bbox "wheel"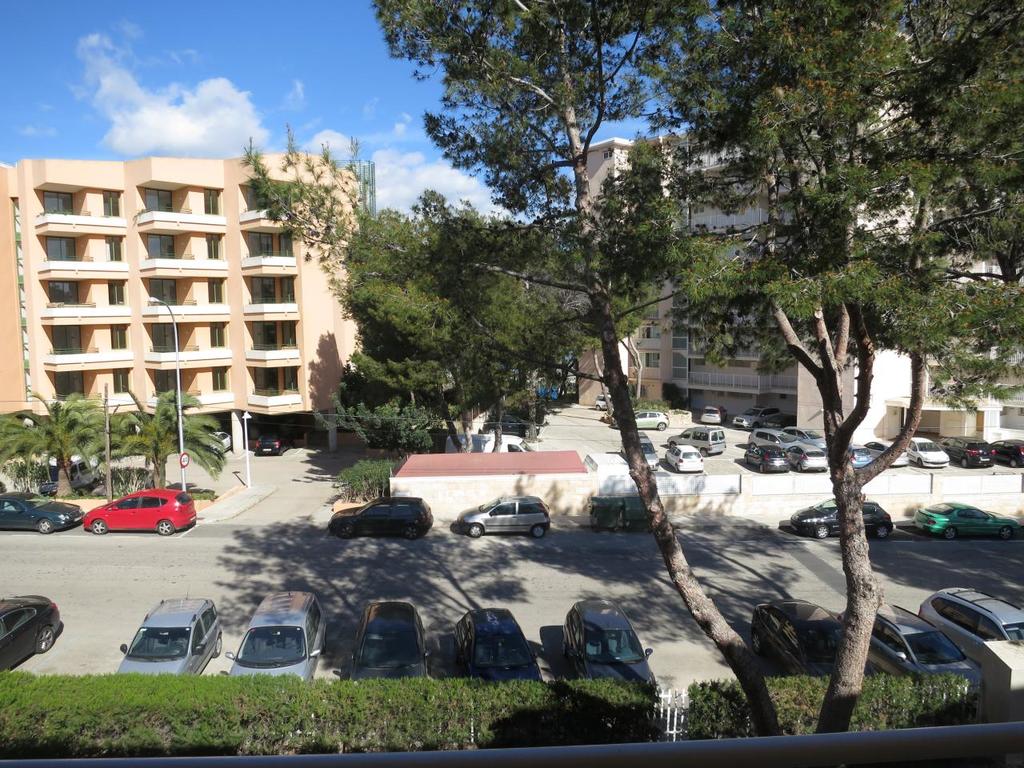
box=[1000, 526, 1013, 538]
